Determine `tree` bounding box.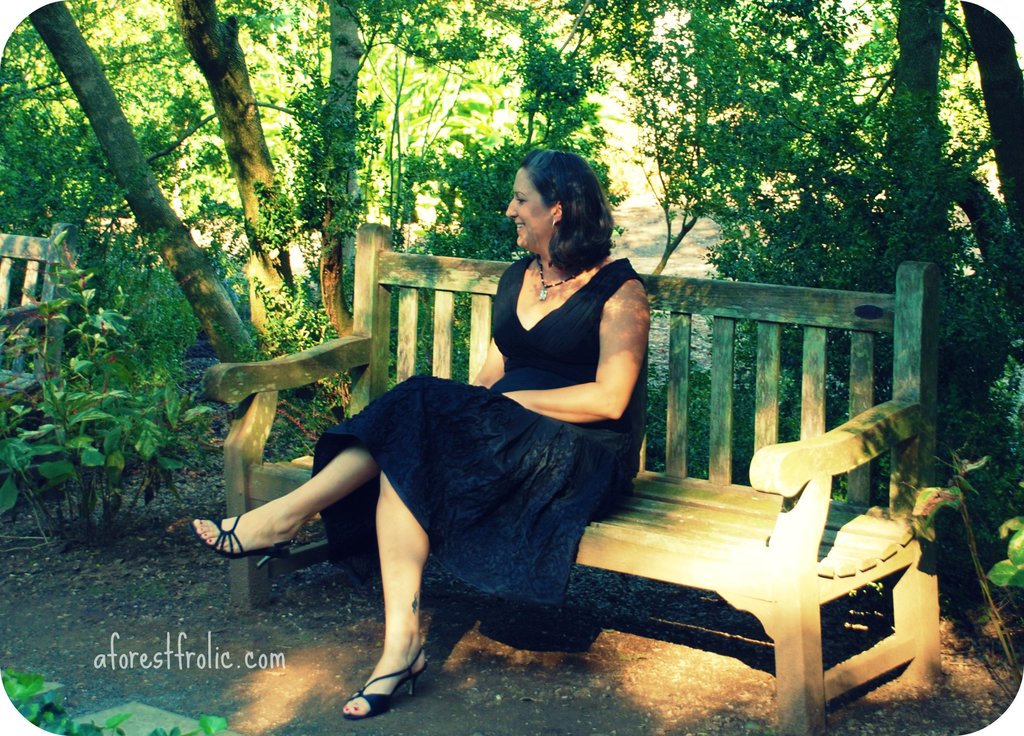
Determined: 2/180/234/555.
